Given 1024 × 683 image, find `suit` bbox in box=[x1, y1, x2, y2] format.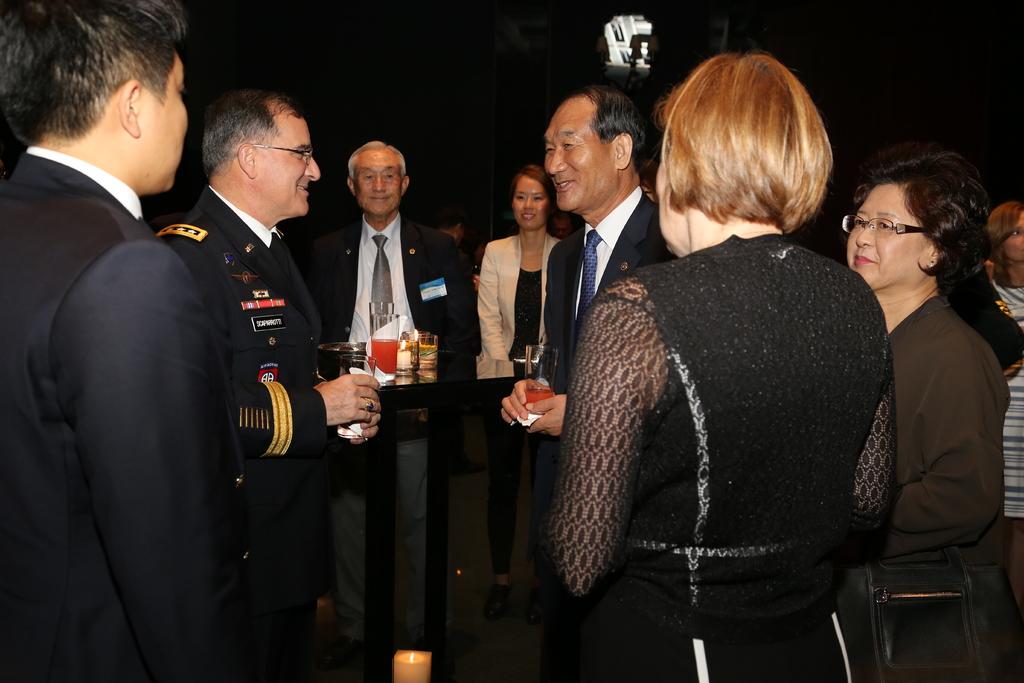
box=[541, 181, 656, 681].
